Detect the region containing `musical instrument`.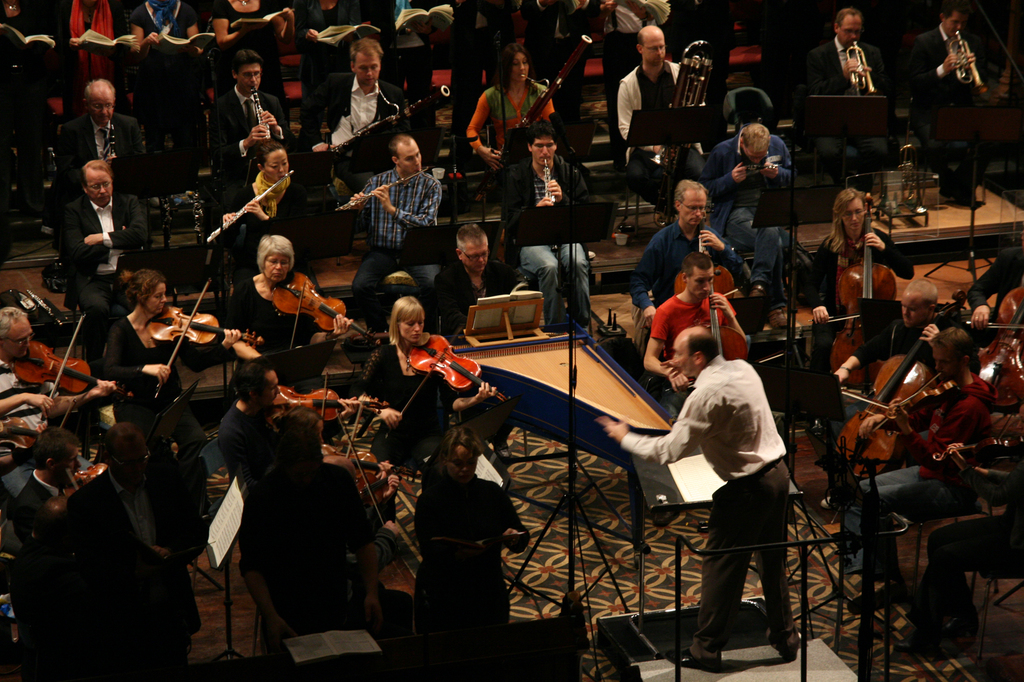
(x1=674, y1=212, x2=746, y2=311).
